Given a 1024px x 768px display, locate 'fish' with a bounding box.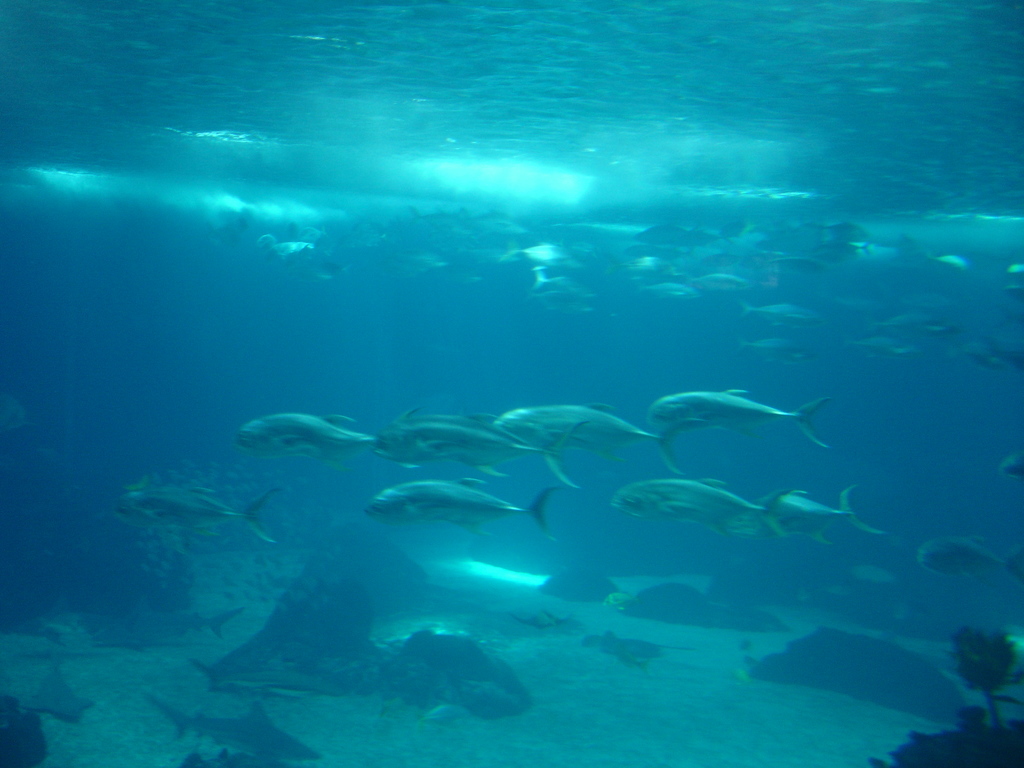
Located: <box>24,651,97,724</box>.
